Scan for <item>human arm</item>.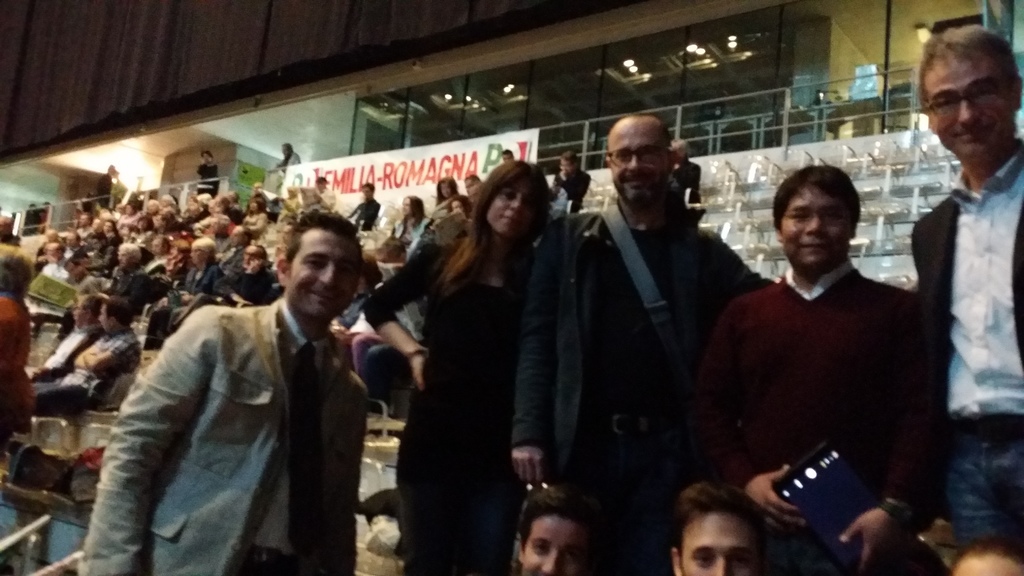
Scan result: box=[360, 200, 440, 389].
